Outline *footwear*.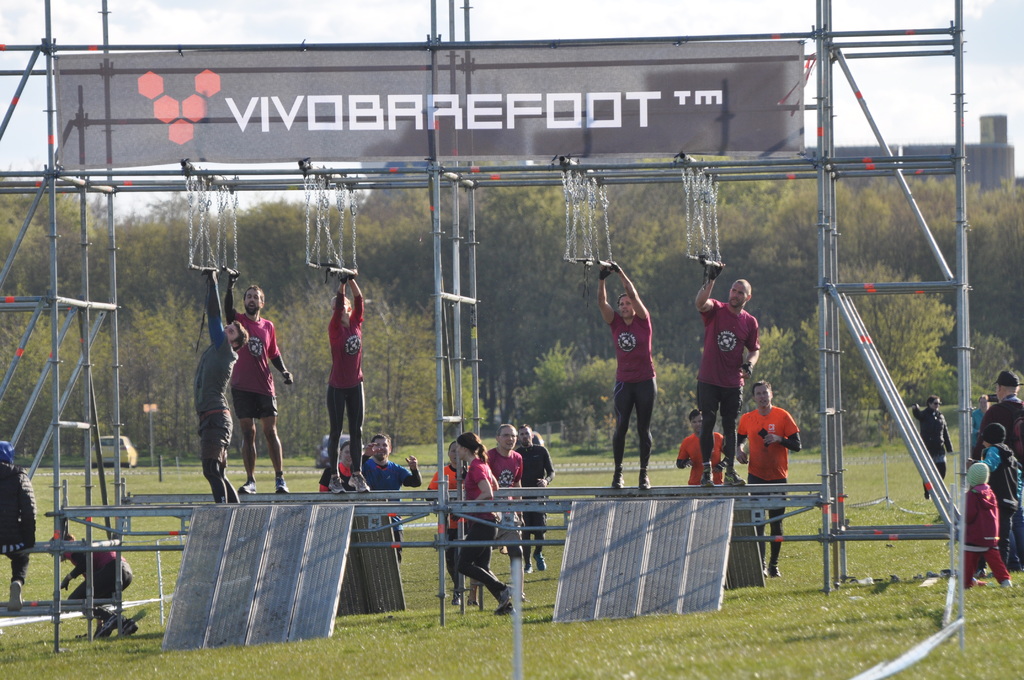
Outline: box=[326, 474, 347, 494].
